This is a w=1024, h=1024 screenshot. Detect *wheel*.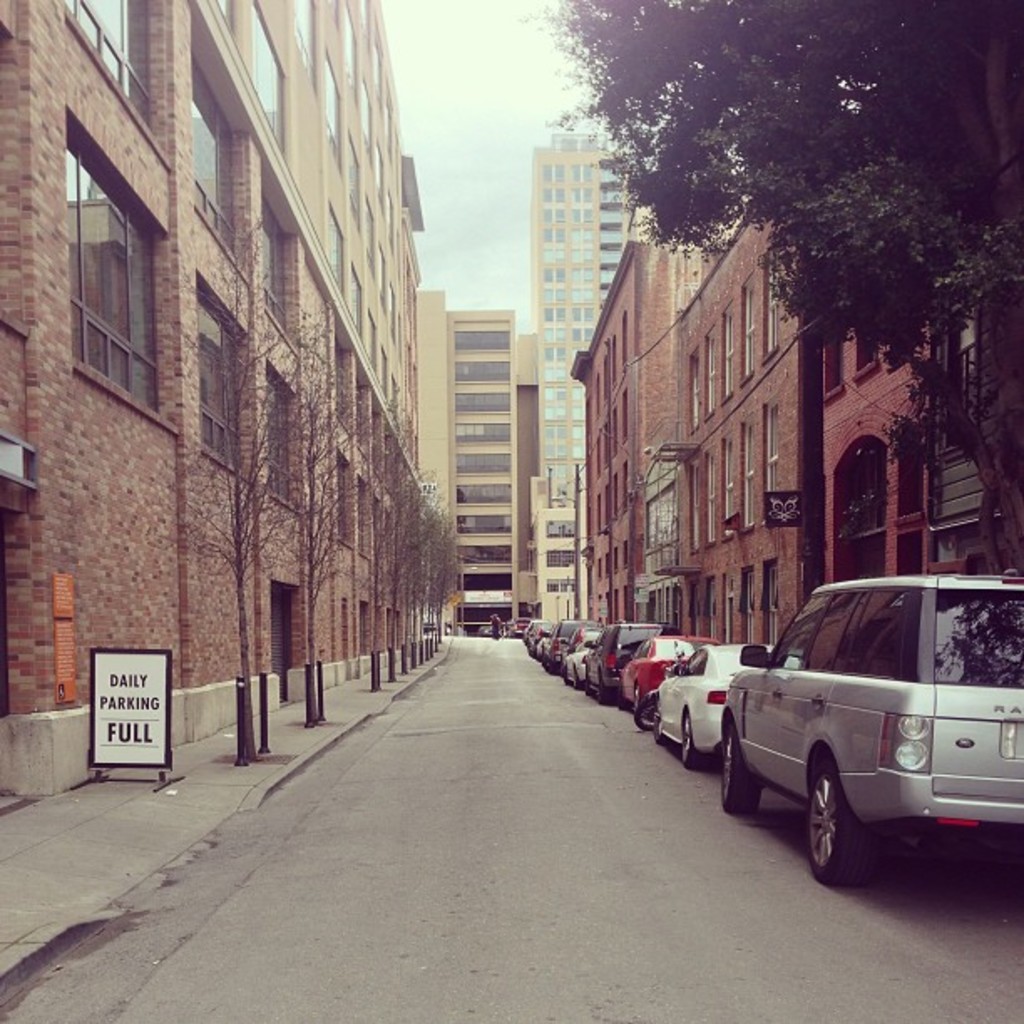
select_region(683, 713, 703, 771).
